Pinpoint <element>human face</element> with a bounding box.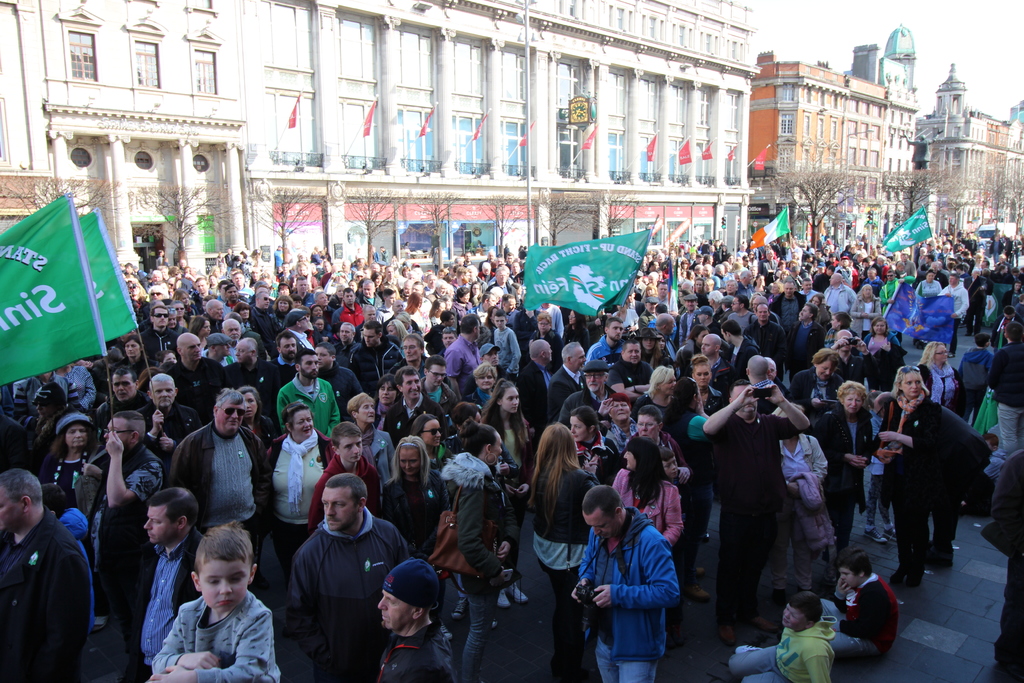
838/564/860/588.
